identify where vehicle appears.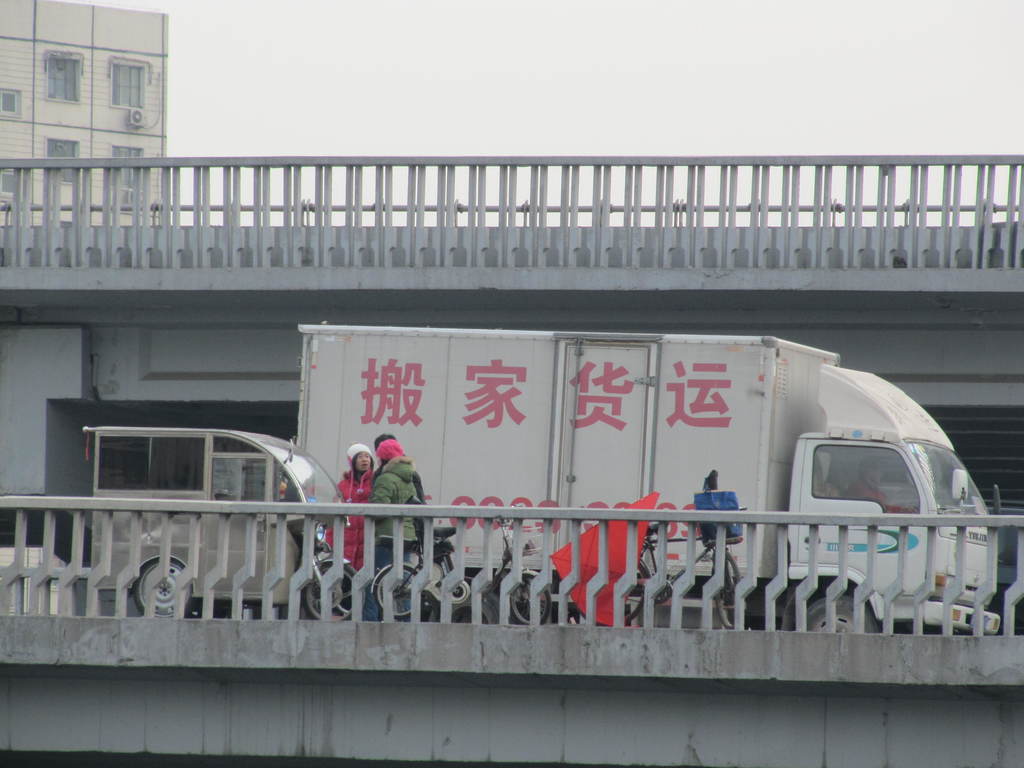
Appears at 552:466:746:633.
